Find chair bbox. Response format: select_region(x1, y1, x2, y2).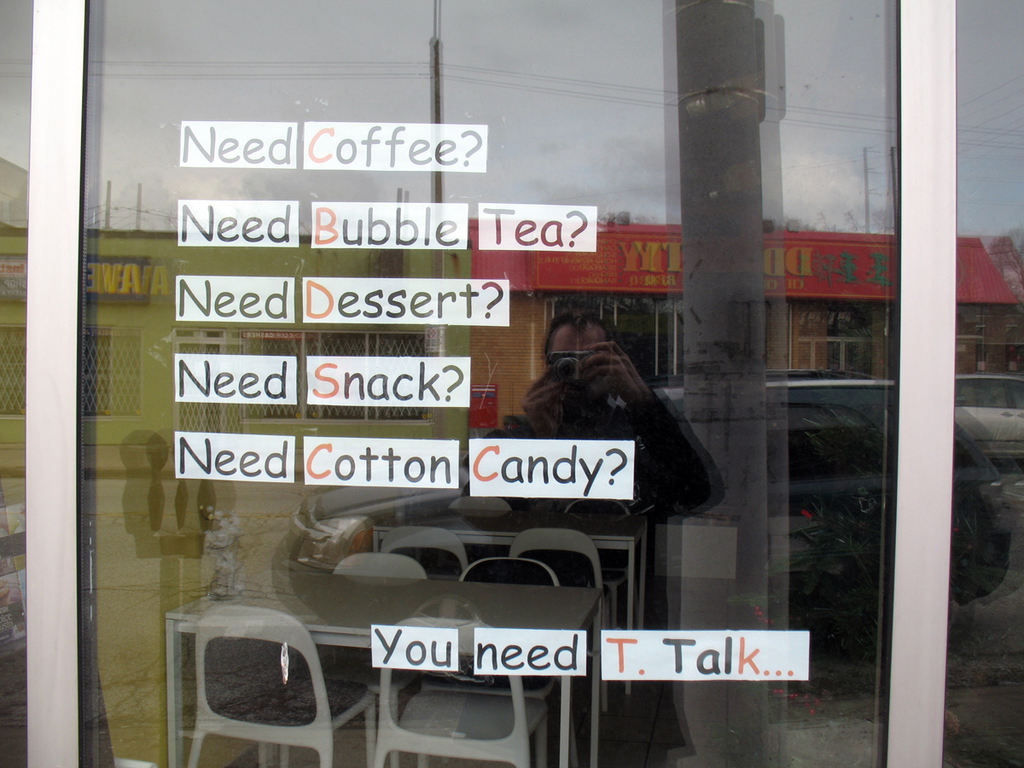
select_region(456, 559, 560, 589).
